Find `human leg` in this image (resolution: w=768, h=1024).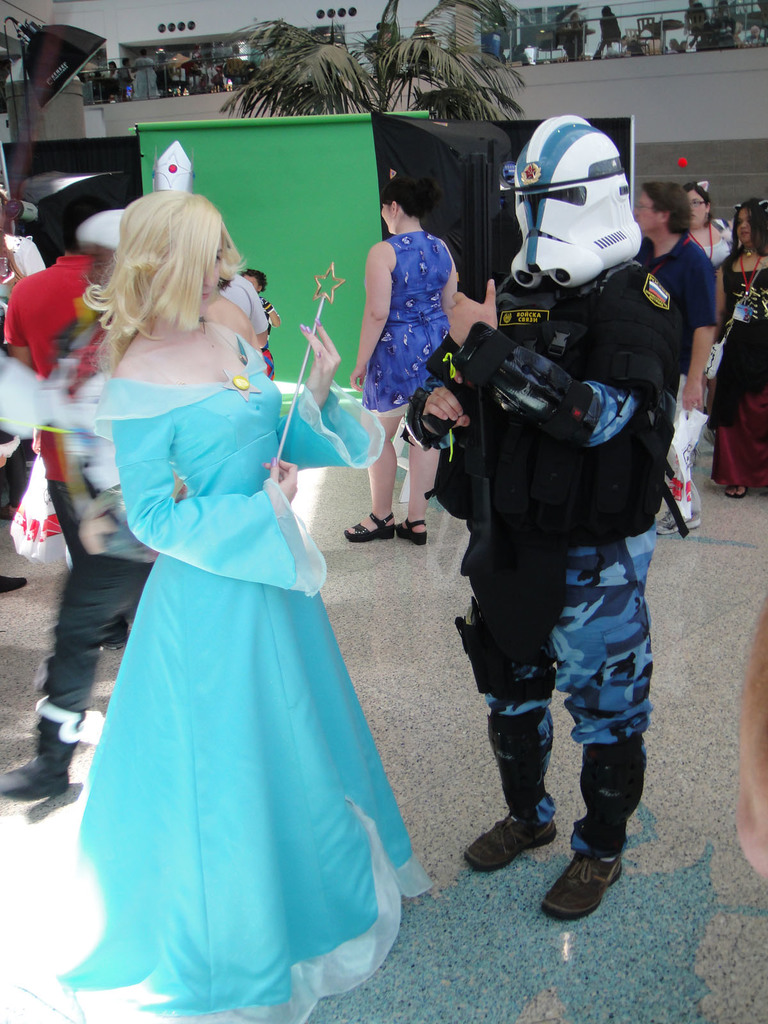
rect(0, 541, 140, 796).
